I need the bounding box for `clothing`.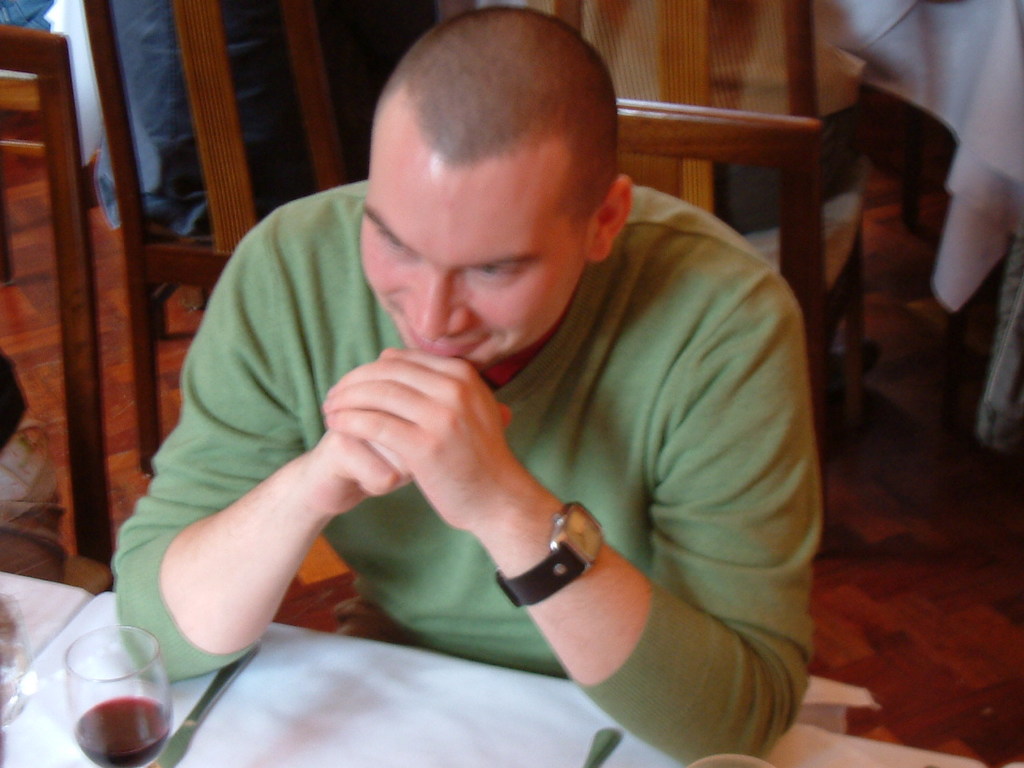
Here it is: crop(786, 0, 1023, 311).
